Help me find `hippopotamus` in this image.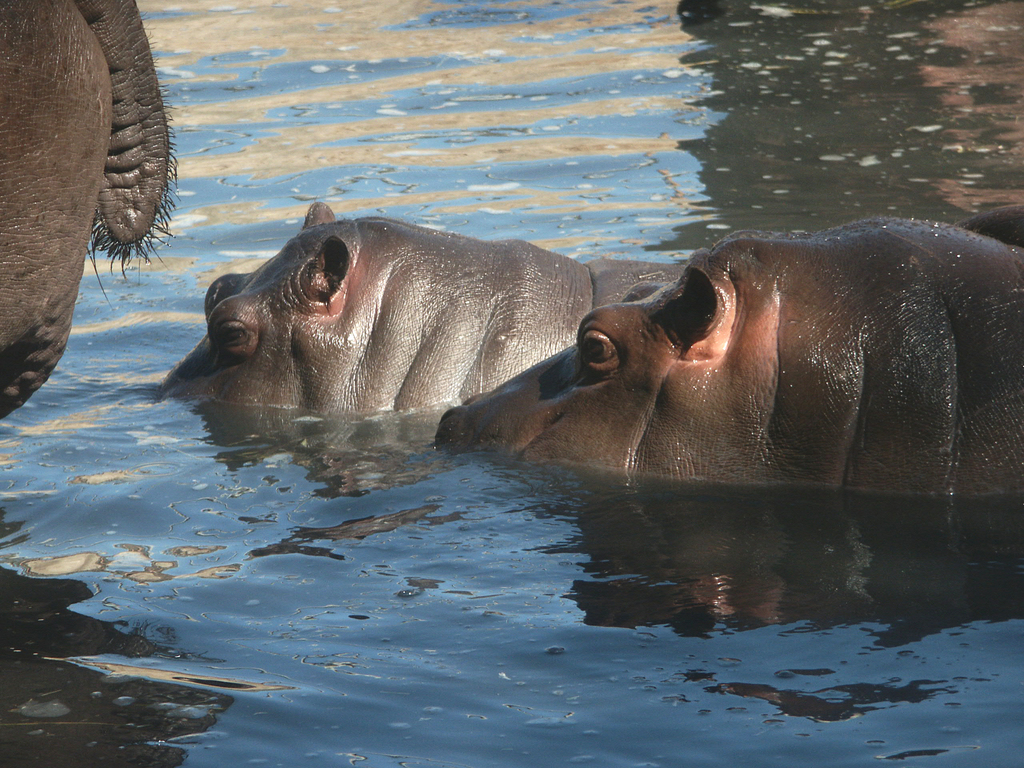
Found it: select_region(164, 203, 1023, 413).
